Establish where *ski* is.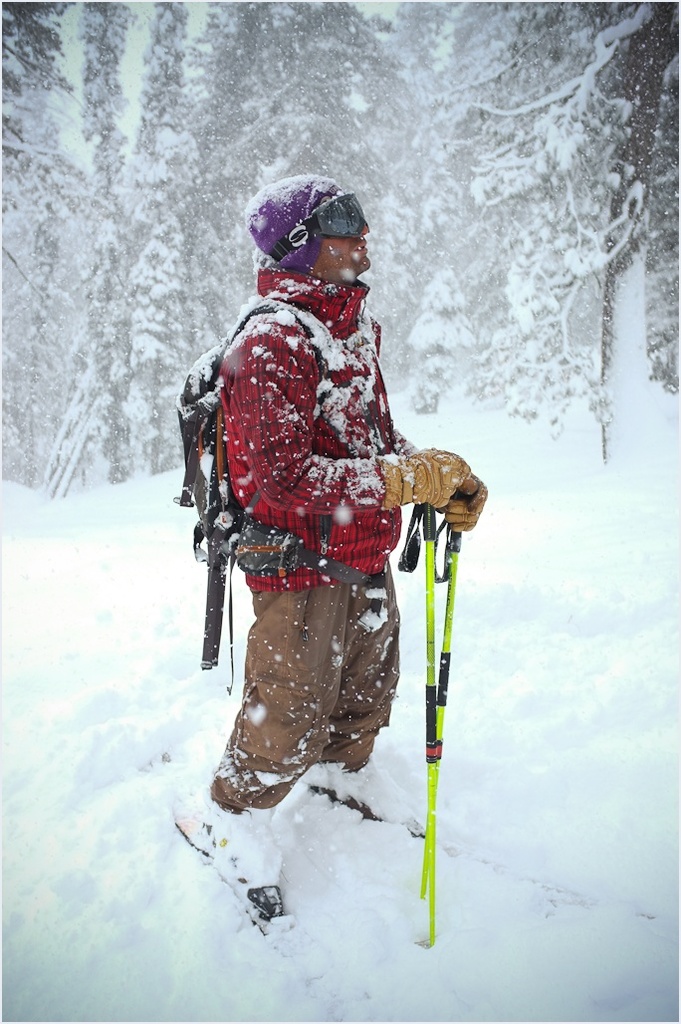
Established at bbox(156, 731, 397, 1023).
